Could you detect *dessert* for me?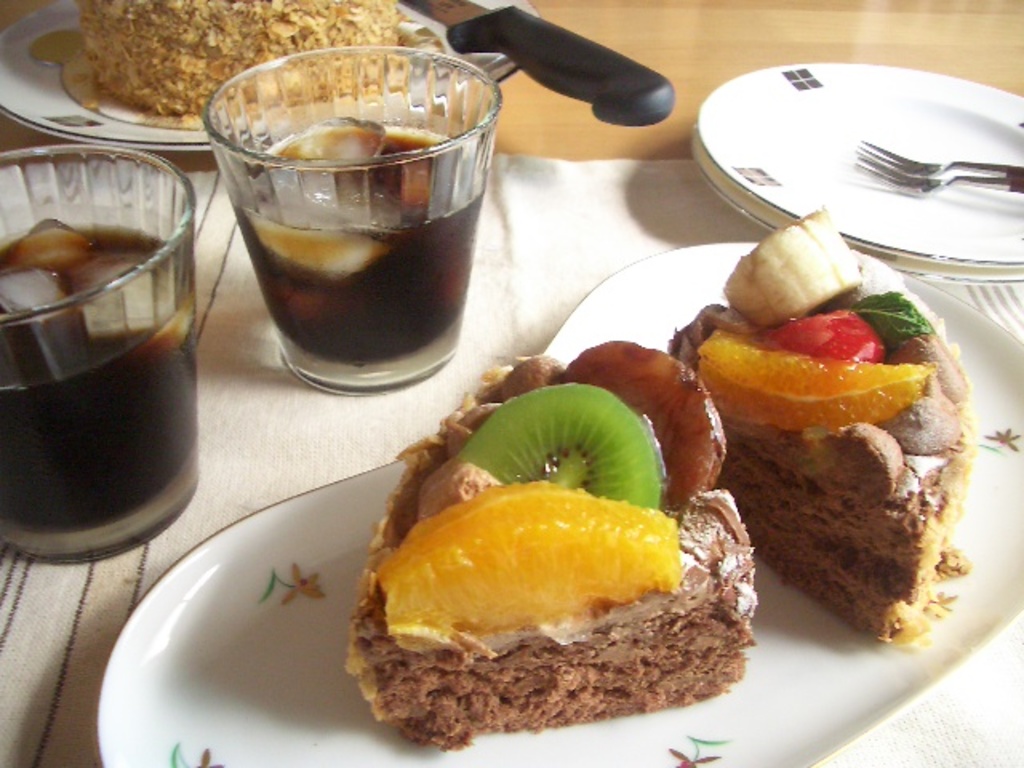
Detection result: [342,338,754,752].
